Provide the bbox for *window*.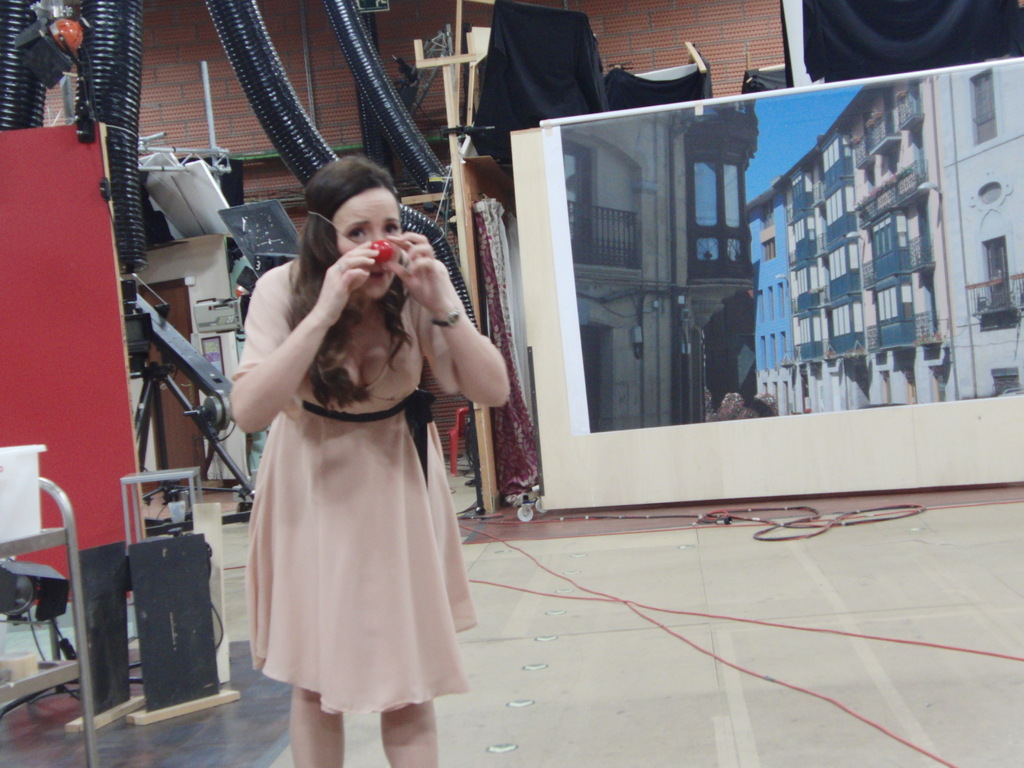
[822,122,847,202].
